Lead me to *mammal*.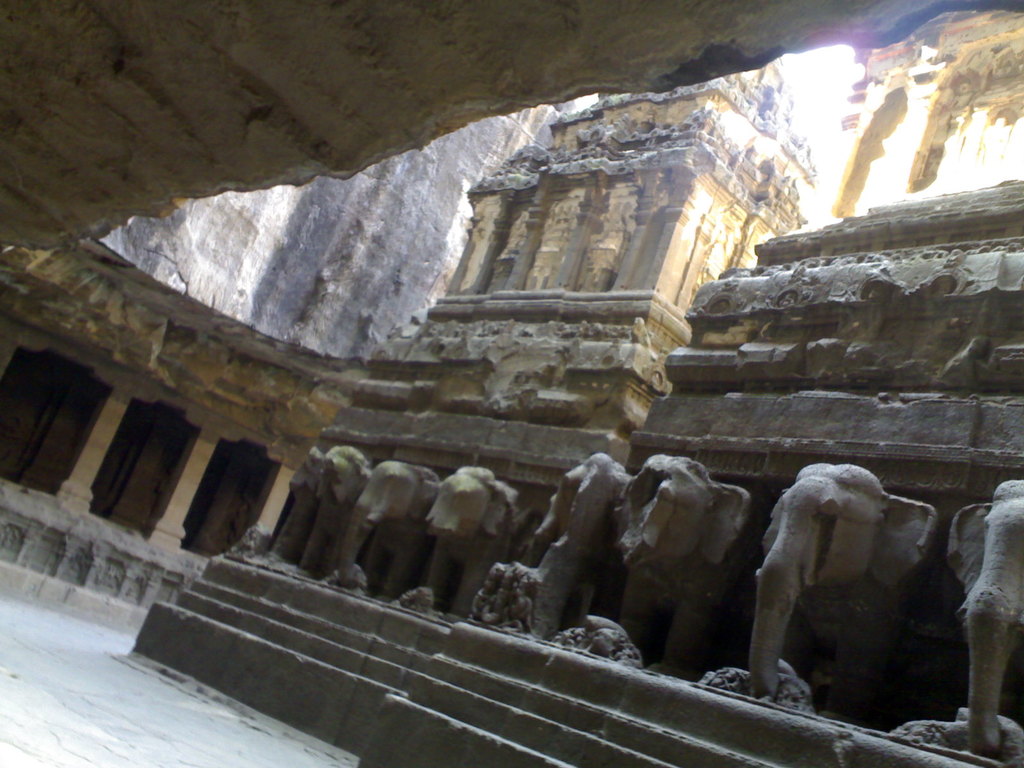
Lead to [614, 449, 760, 675].
